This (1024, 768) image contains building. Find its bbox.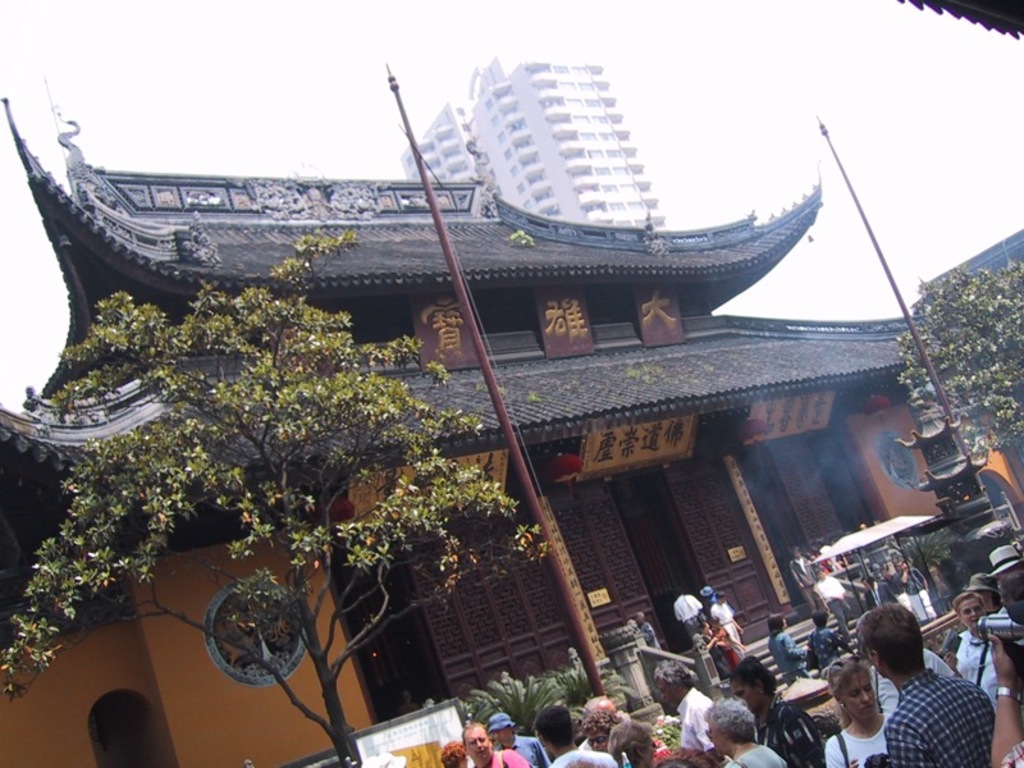
select_region(390, 52, 682, 225).
